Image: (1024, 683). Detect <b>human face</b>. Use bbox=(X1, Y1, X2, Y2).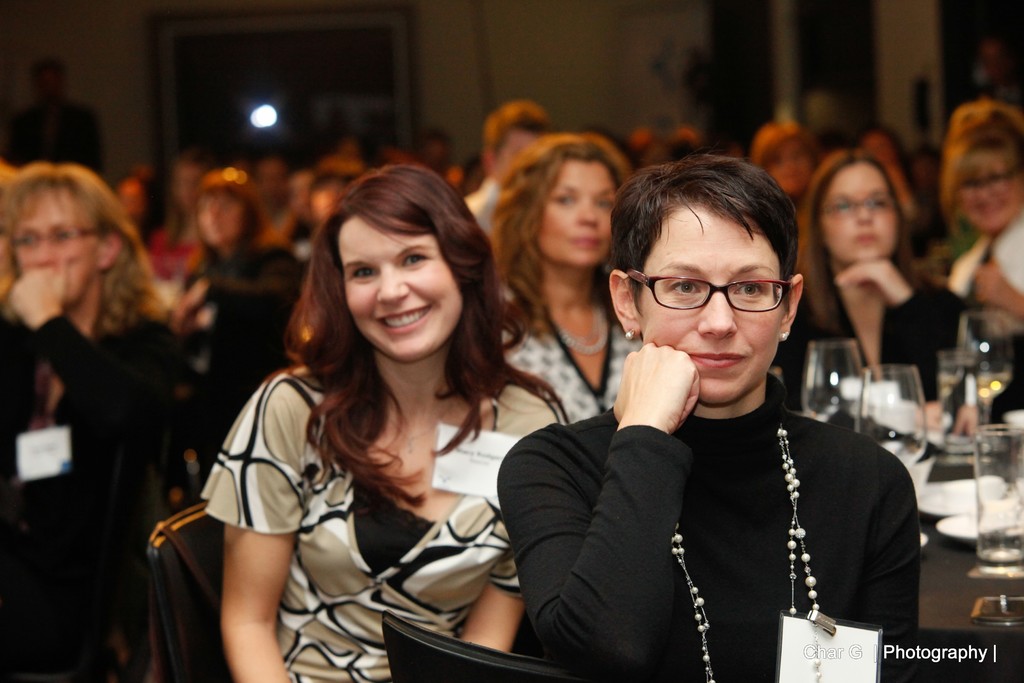
bbox=(333, 213, 461, 363).
